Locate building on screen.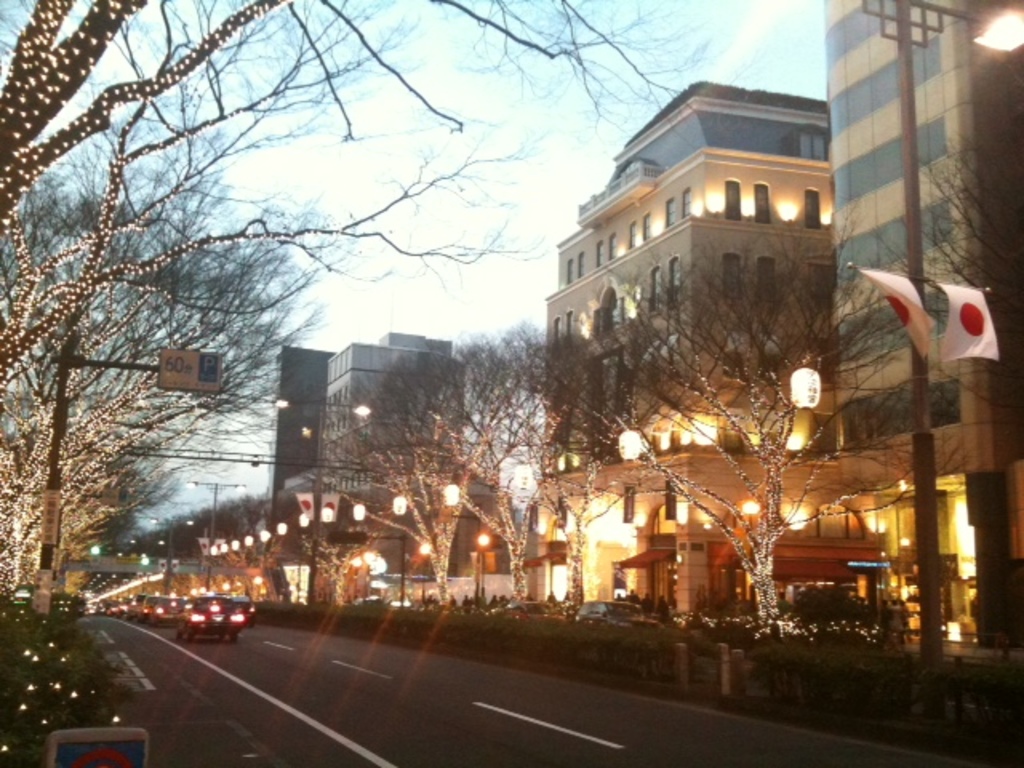
On screen at locate(542, 83, 875, 622).
